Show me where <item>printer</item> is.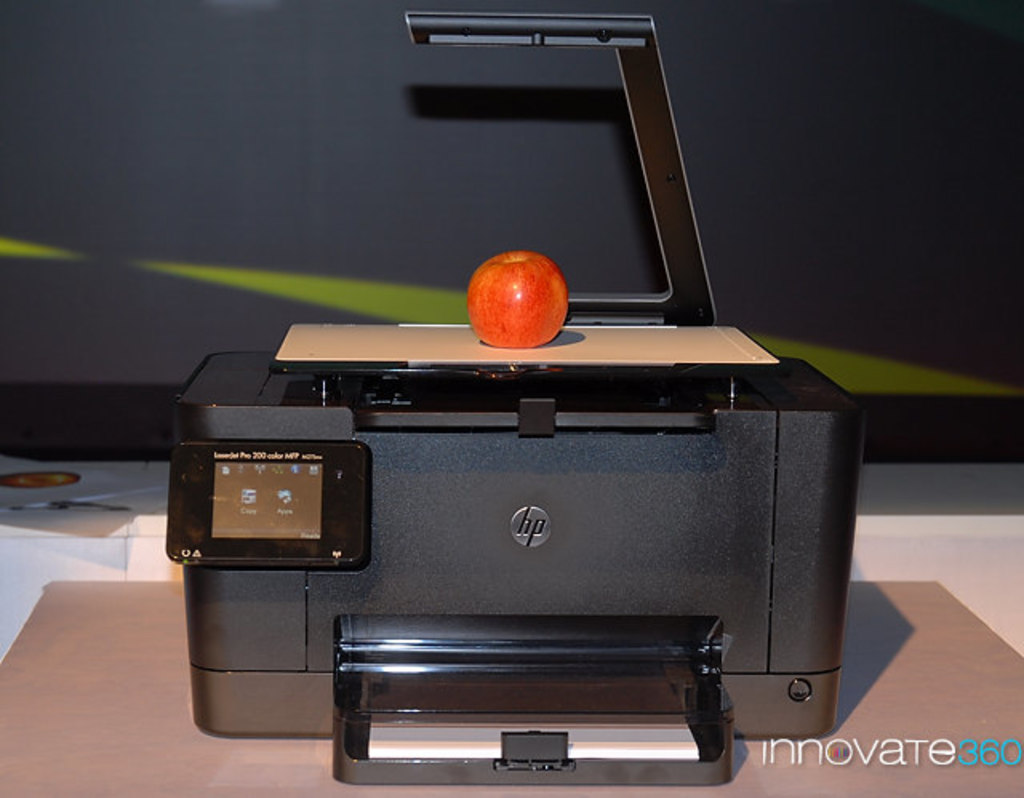
<item>printer</item> is at (163, 11, 859, 785).
